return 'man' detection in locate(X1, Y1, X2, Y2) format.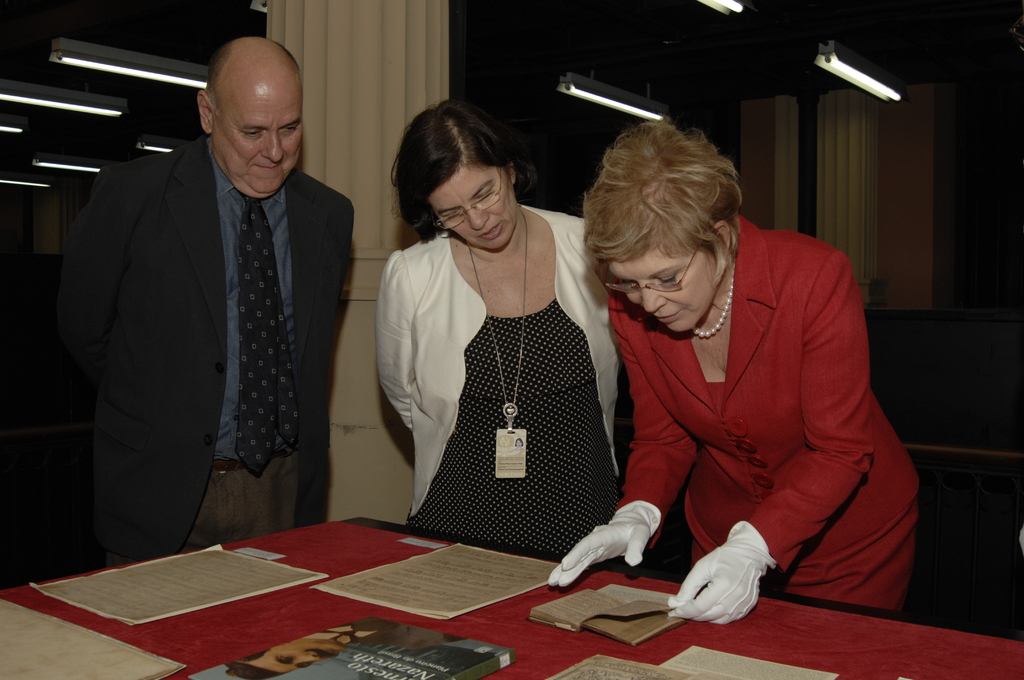
locate(52, 37, 351, 561).
